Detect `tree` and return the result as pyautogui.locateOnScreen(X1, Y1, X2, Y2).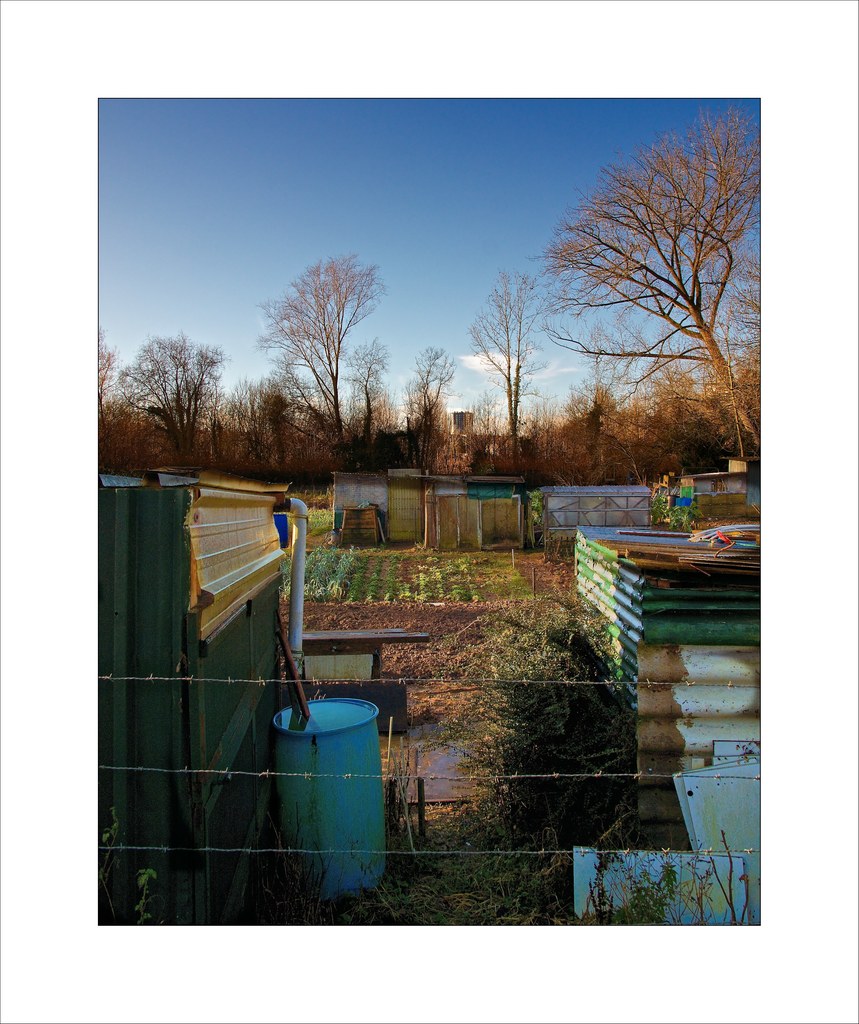
pyautogui.locateOnScreen(401, 340, 466, 502).
